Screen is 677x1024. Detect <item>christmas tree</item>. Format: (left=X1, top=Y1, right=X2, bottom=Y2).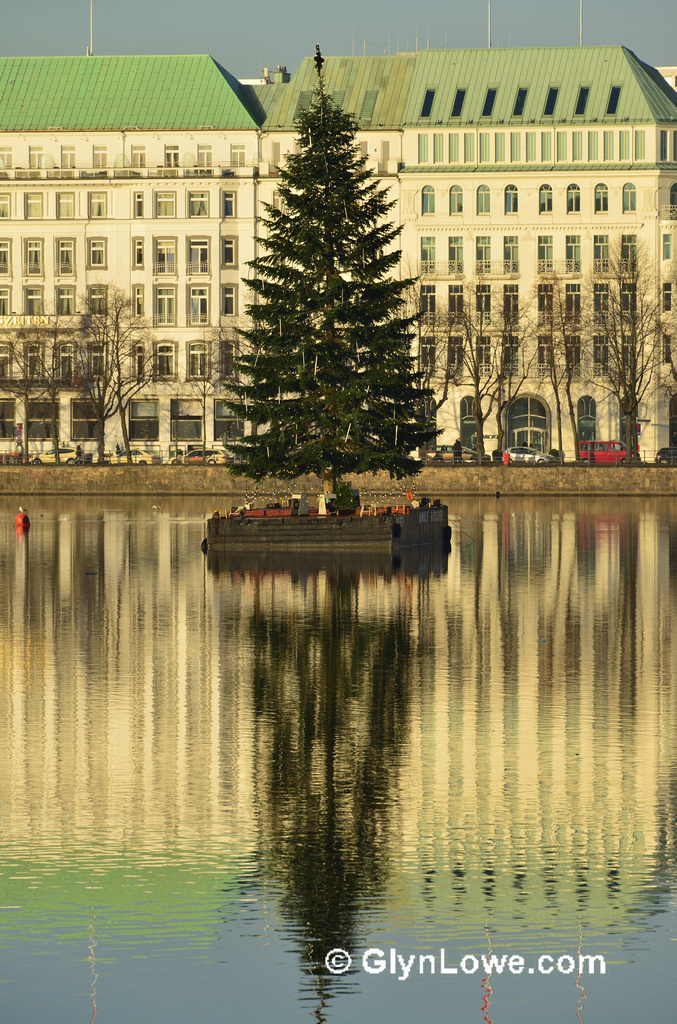
(left=221, top=36, right=441, bottom=481).
